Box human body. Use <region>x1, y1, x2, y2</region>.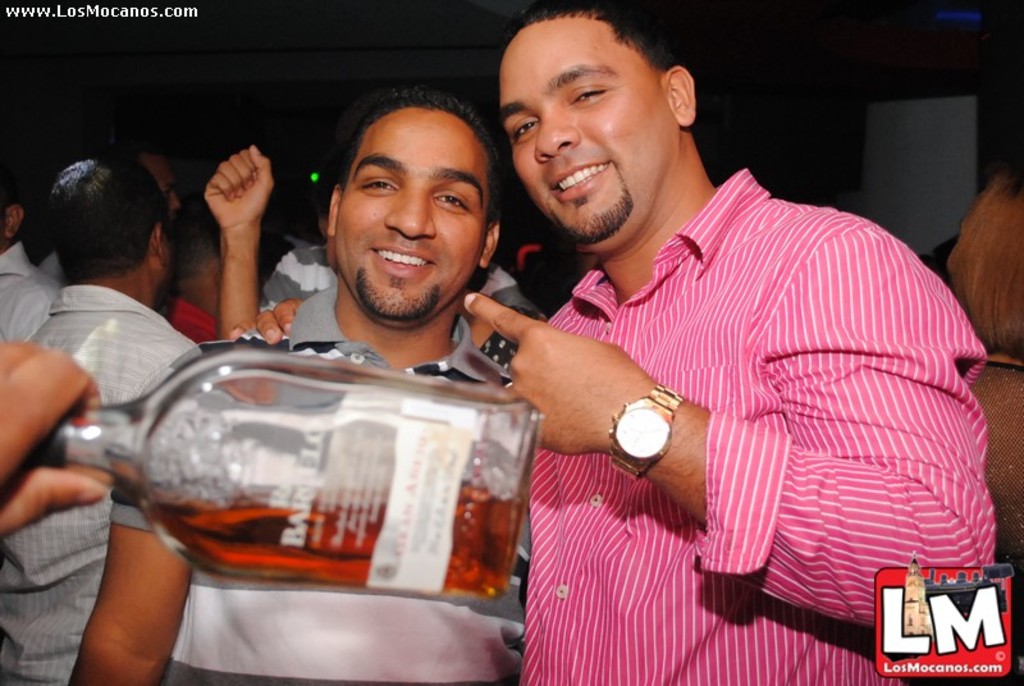
<region>65, 82, 531, 685</region>.
